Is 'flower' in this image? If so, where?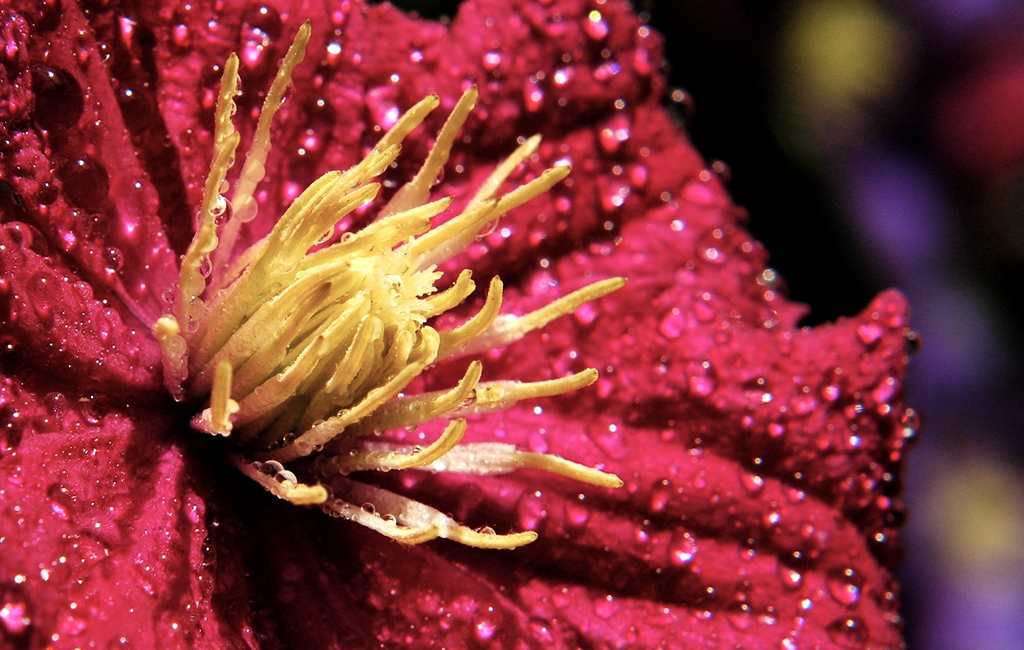
Yes, at rect(120, 54, 604, 515).
